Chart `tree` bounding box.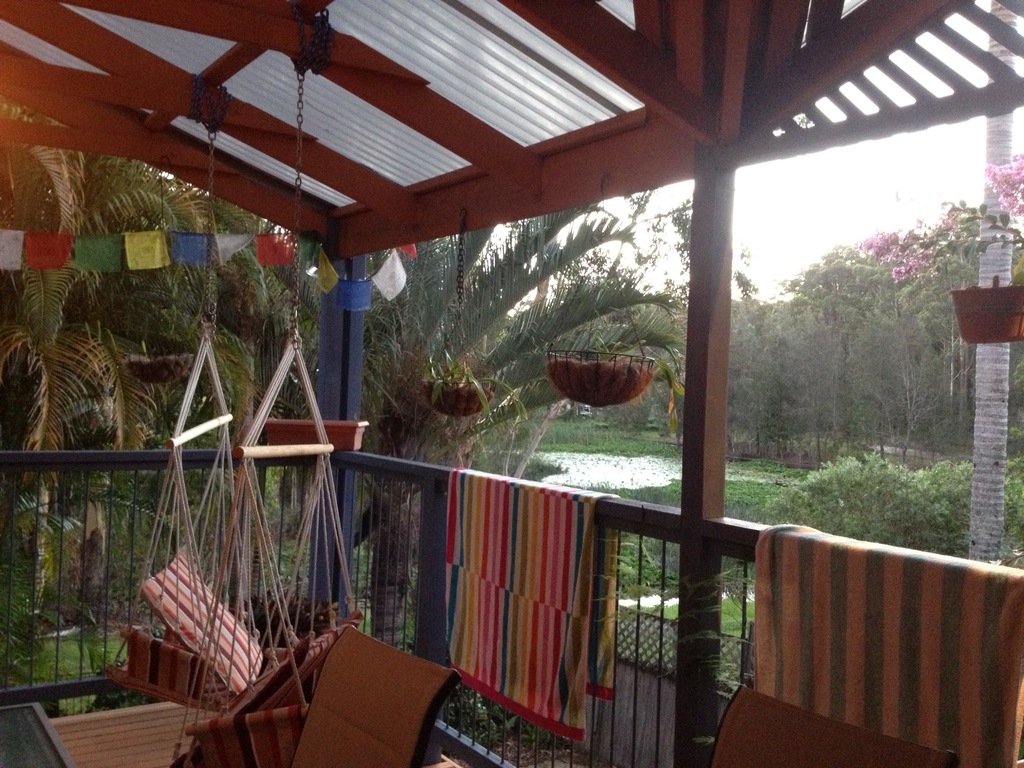
Charted: 964, 0, 1017, 562.
